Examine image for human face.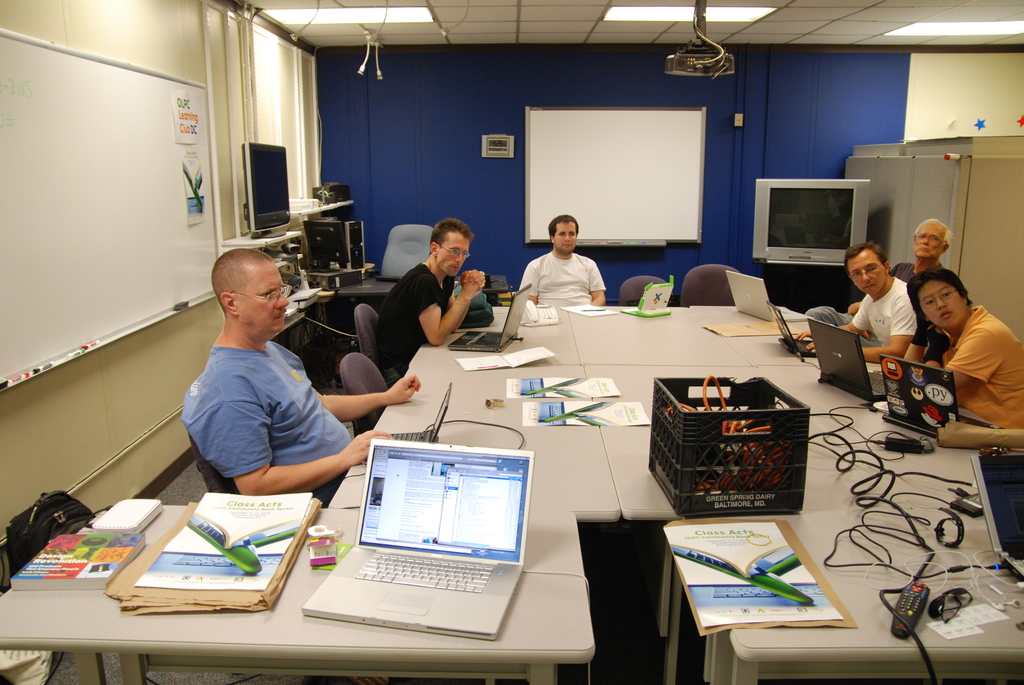
Examination result: [436,232,469,274].
